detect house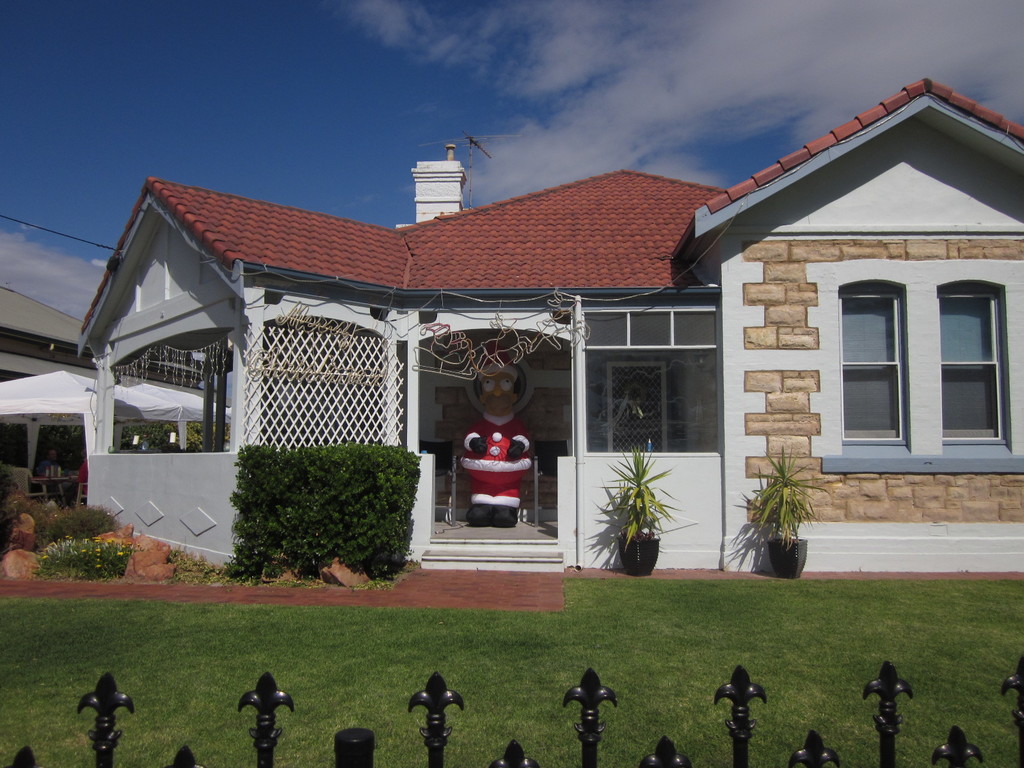
(75,140,737,570)
